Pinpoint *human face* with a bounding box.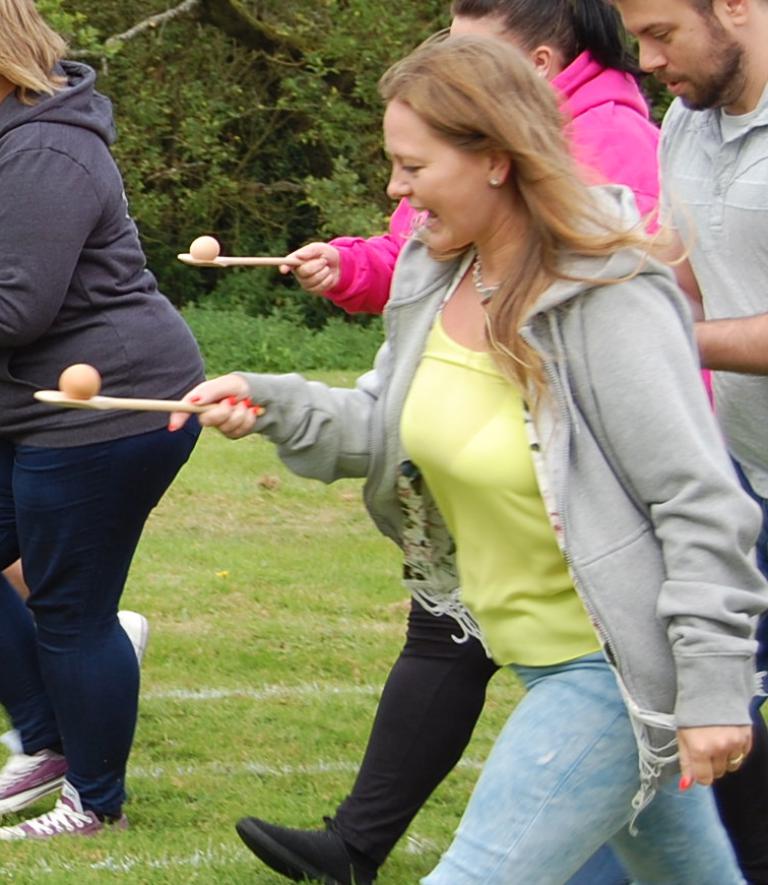
region(373, 89, 498, 253).
